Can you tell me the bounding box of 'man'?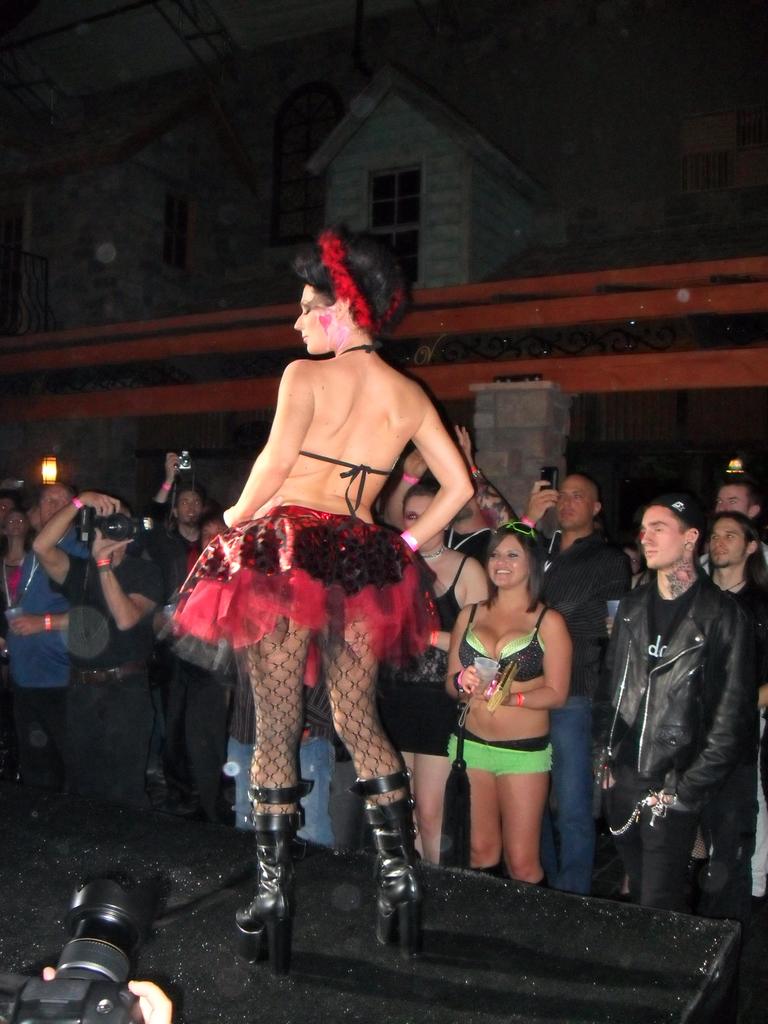
select_region(698, 516, 767, 917).
